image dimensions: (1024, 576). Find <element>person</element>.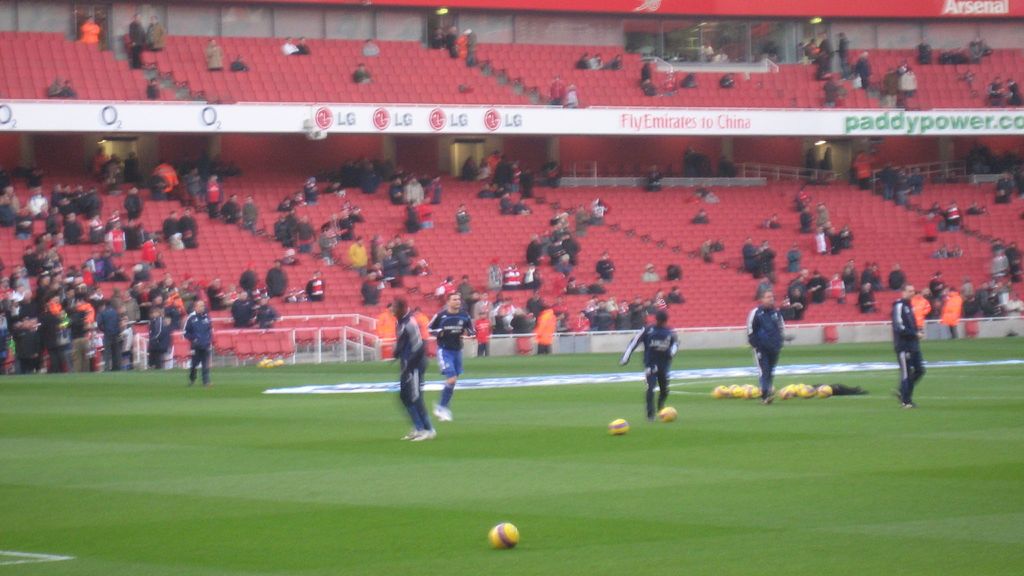
Rect(144, 15, 167, 52).
